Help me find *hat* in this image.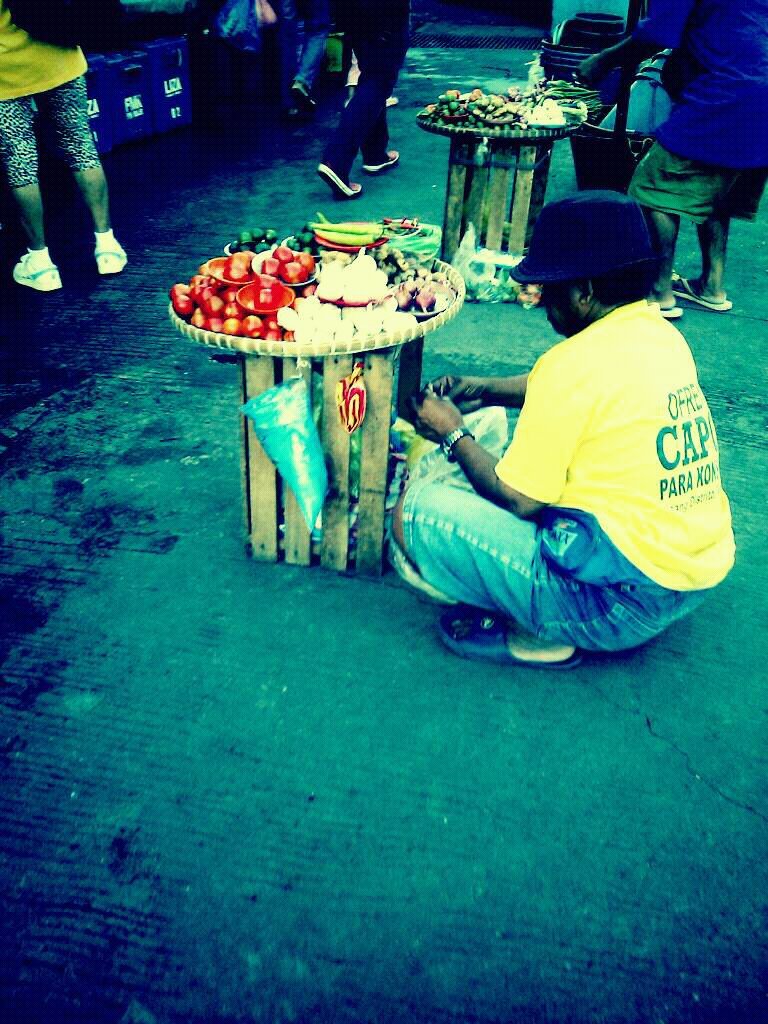
Found it: x1=508 y1=191 x2=674 y2=291.
